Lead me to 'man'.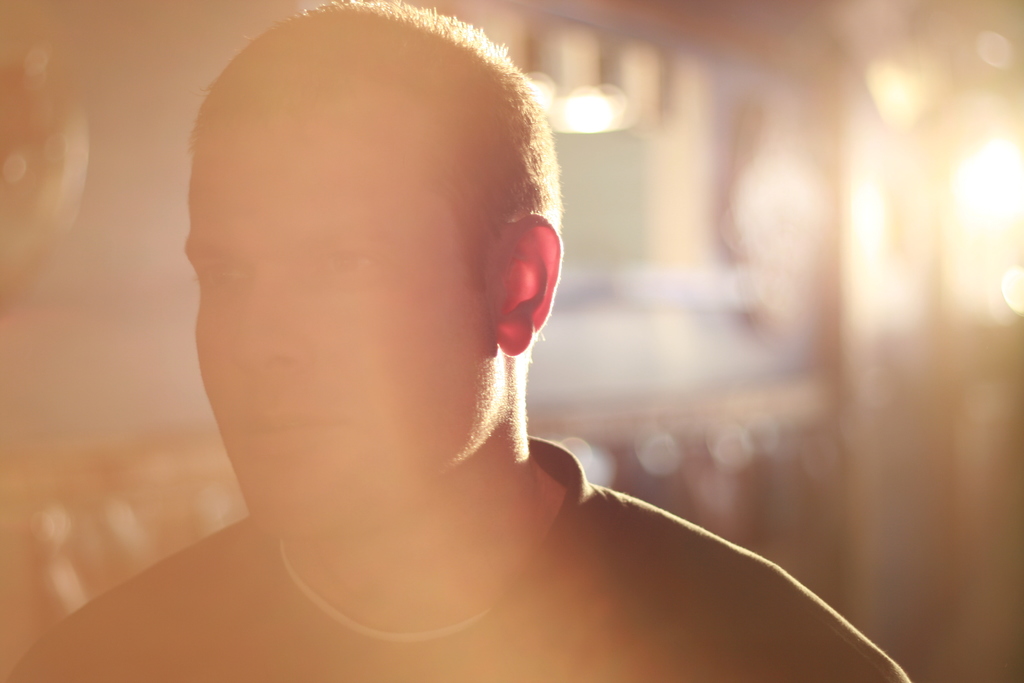
Lead to locate(8, 0, 908, 682).
